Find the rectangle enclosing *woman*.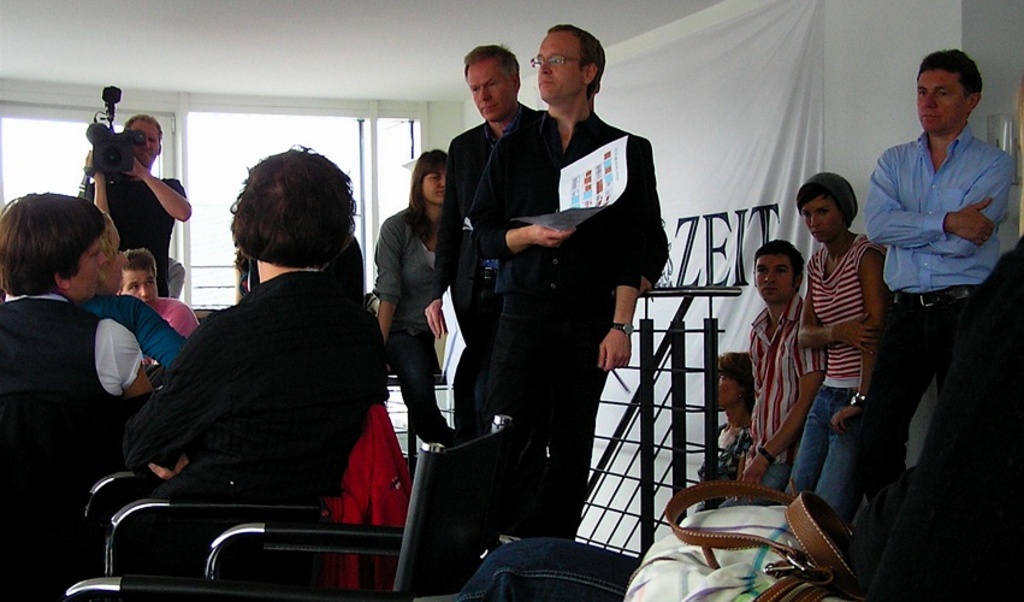
[x1=0, y1=187, x2=158, y2=408].
